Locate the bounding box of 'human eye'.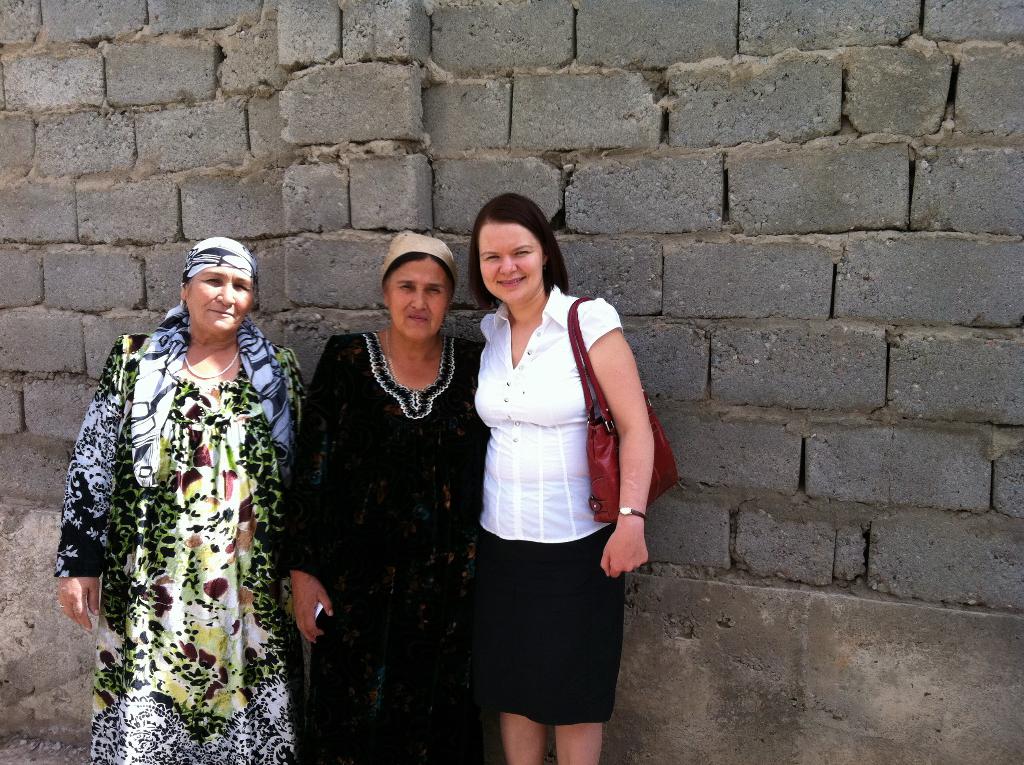
Bounding box: box=[481, 253, 502, 266].
